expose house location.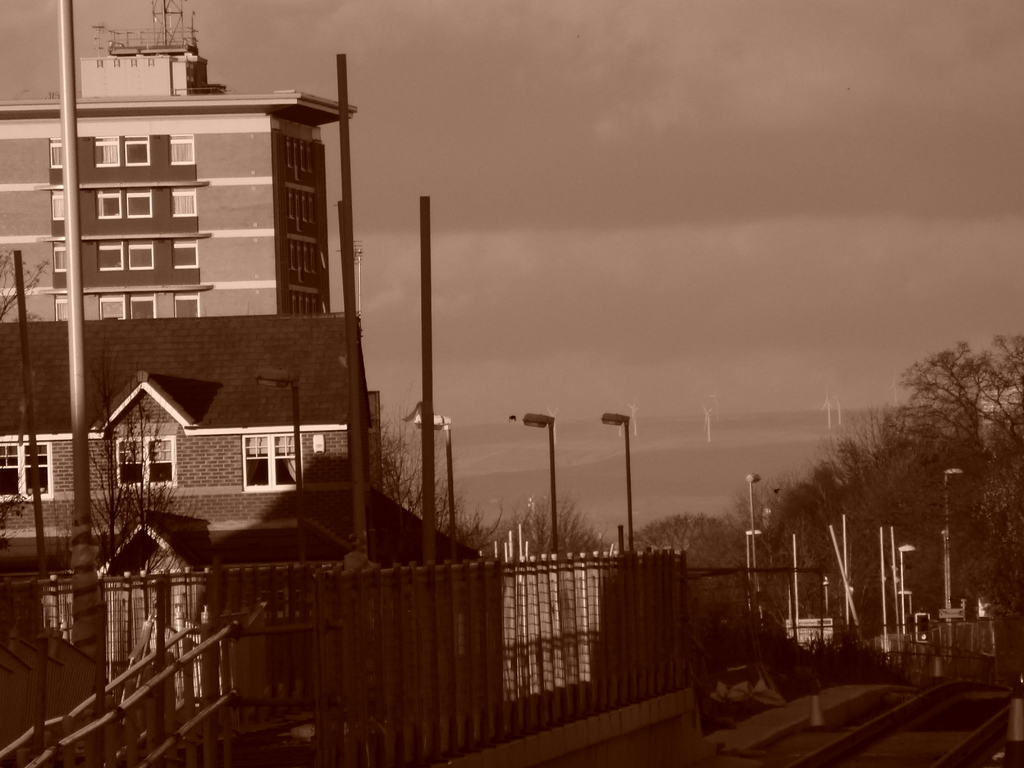
Exposed at bbox(0, 316, 479, 705).
